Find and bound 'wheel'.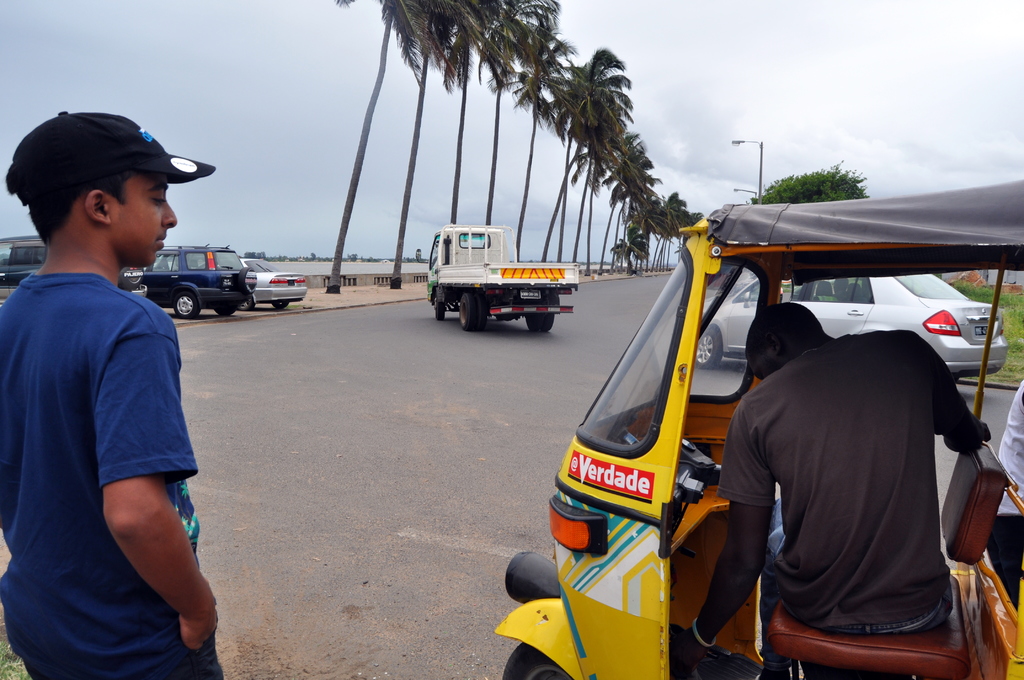
Bound: (212,302,237,314).
